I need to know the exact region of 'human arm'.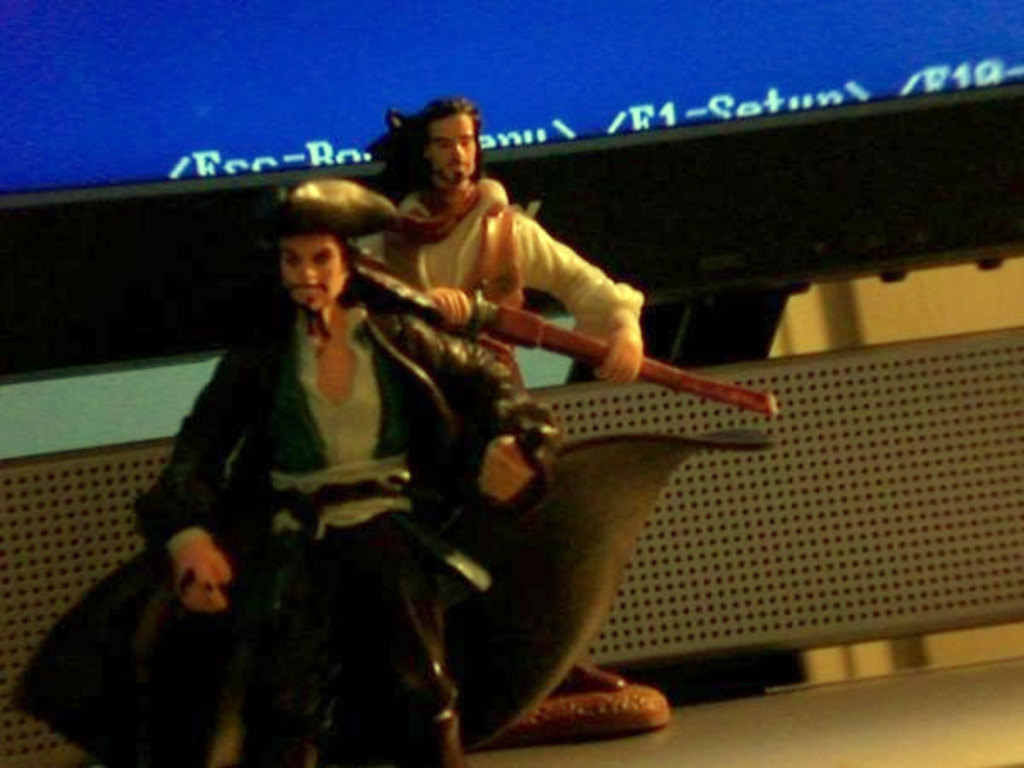
Region: box(428, 283, 473, 321).
